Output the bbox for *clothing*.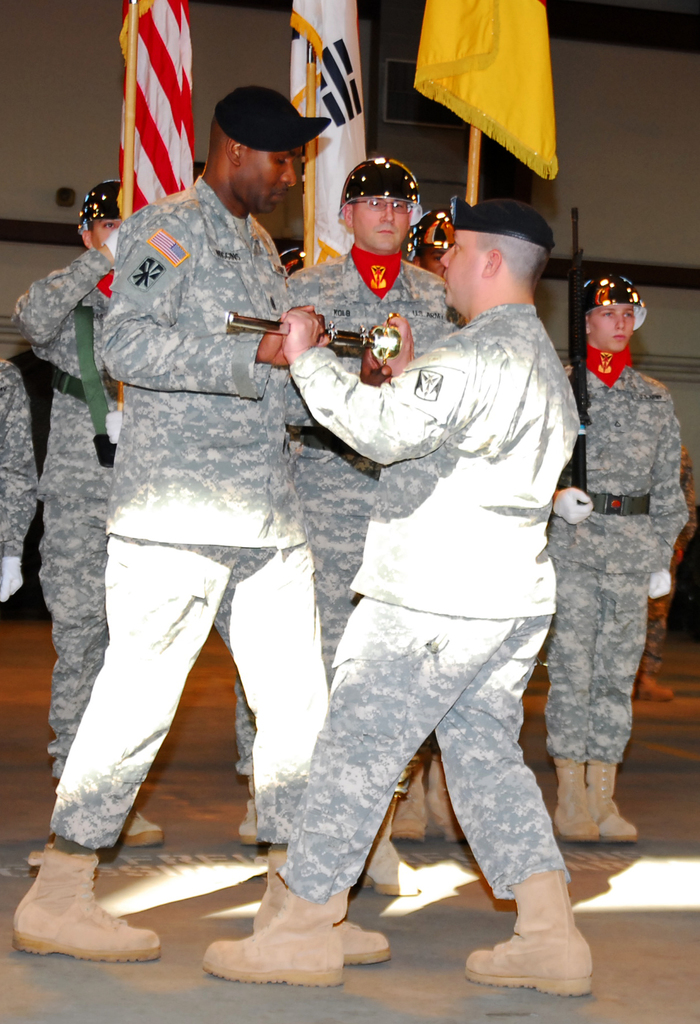
region(233, 252, 463, 790).
